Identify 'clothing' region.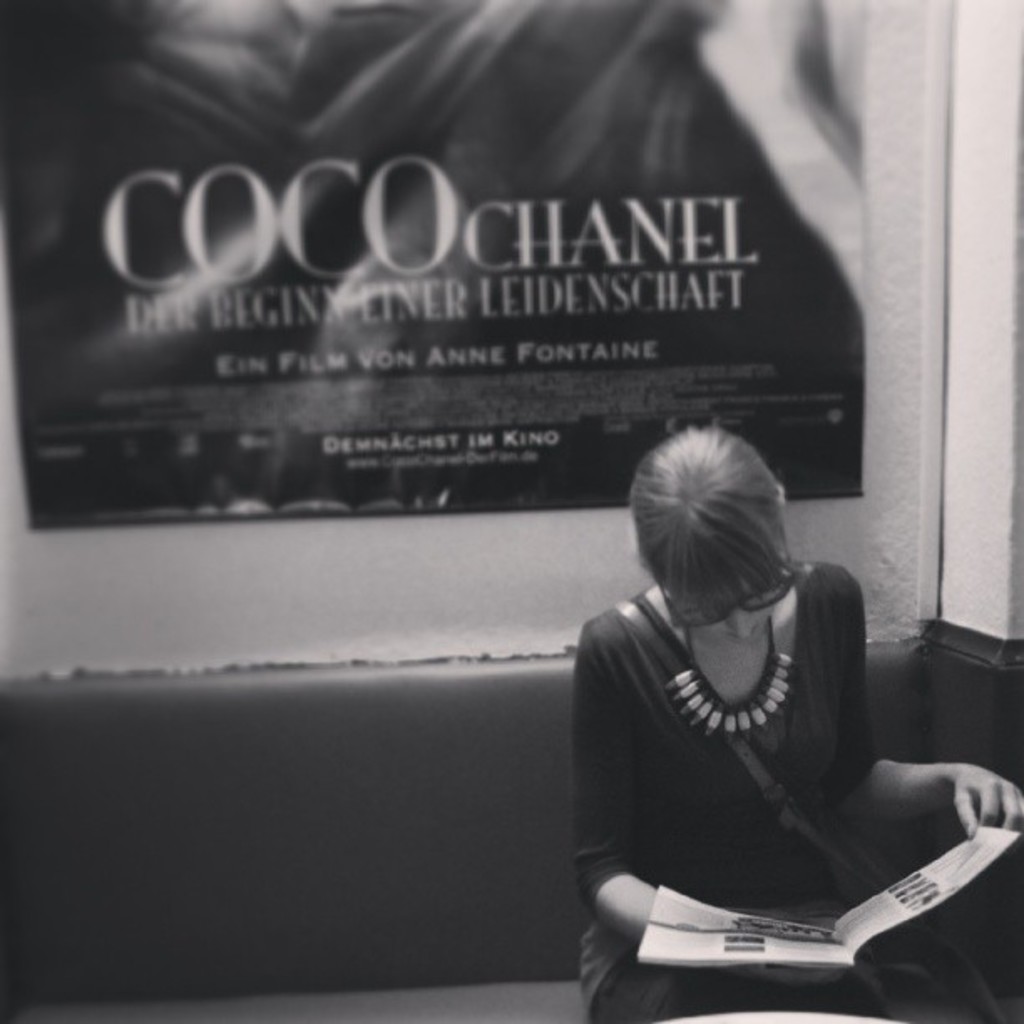
Region: 567:562:1001:1022.
